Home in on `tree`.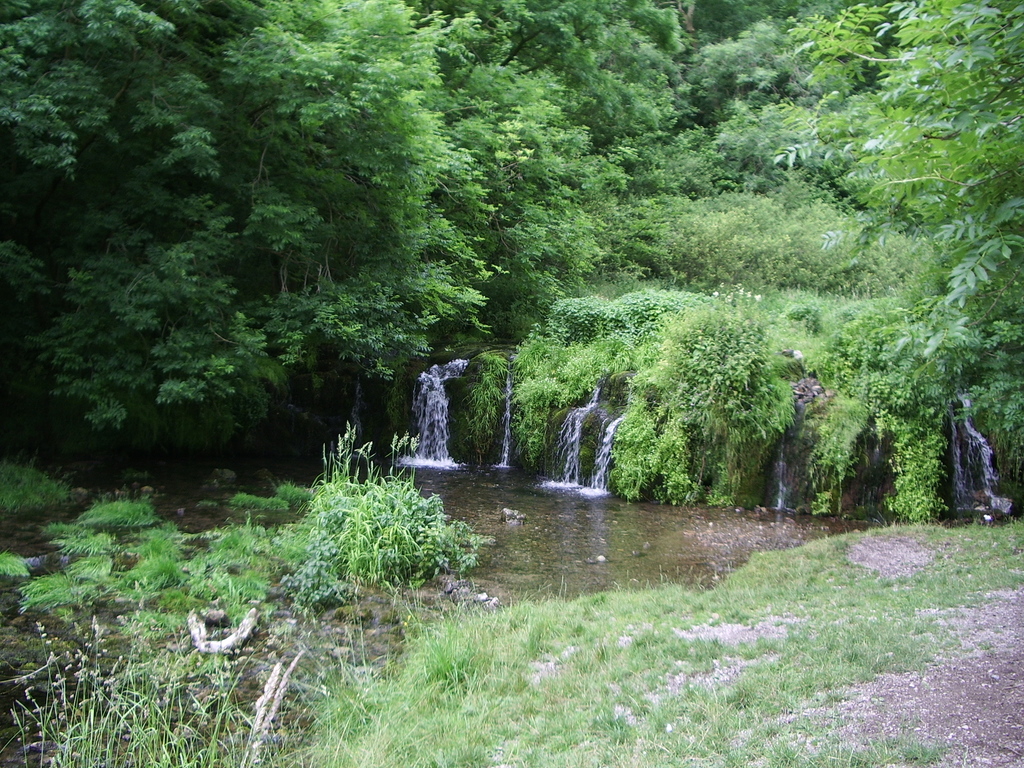
Homed in at box=[8, 0, 484, 505].
